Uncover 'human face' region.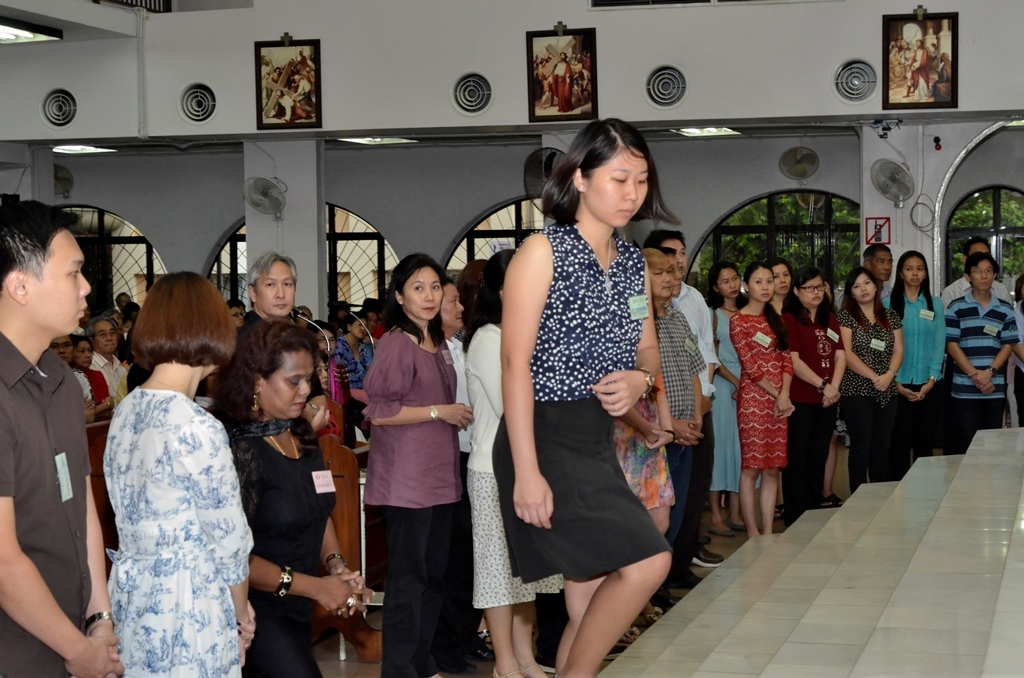
Uncovered: crop(902, 256, 925, 285).
